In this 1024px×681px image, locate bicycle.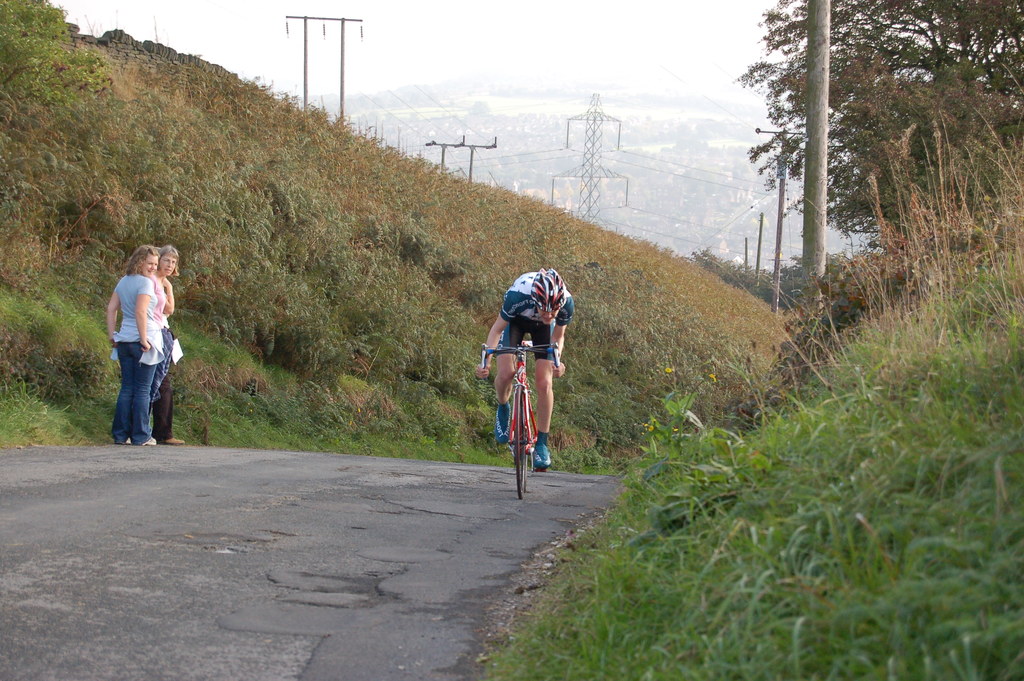
Bounding box: 485/332/558/502.
